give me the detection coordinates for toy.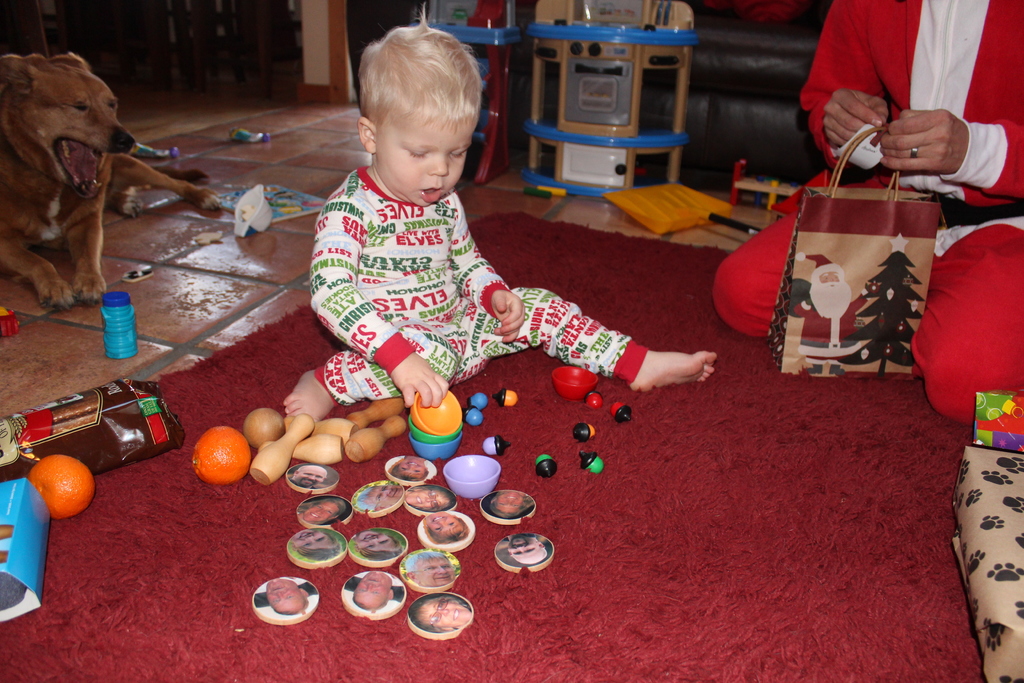
Rect(242, 409, 289, 447).
